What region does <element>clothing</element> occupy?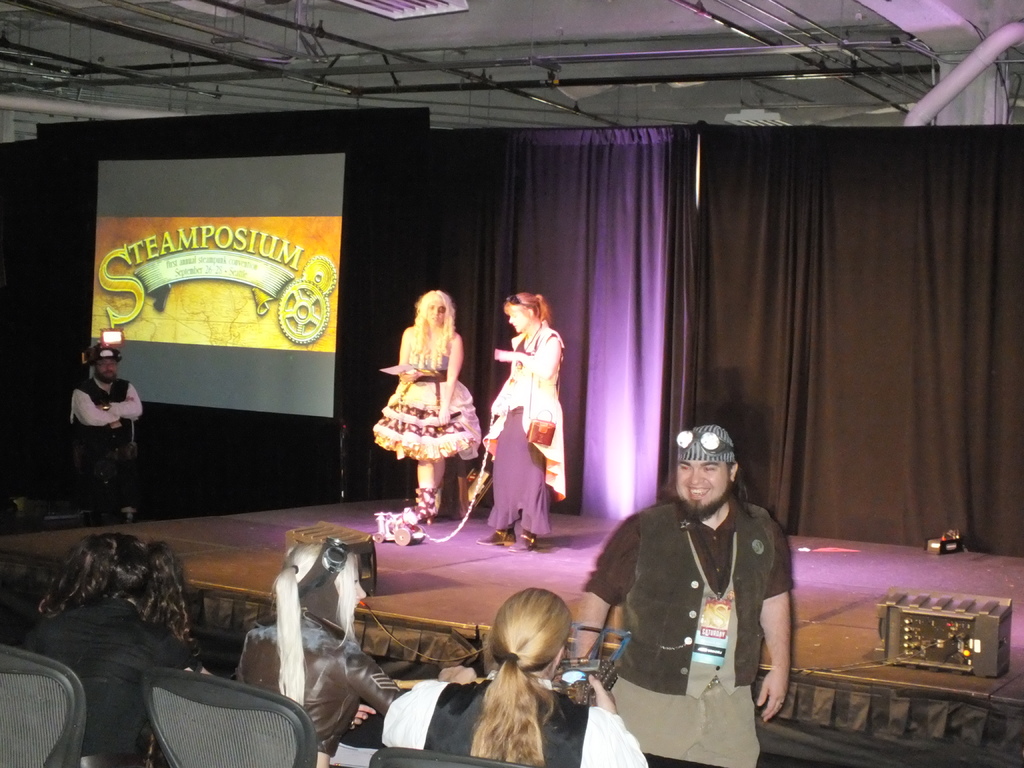
bbox=(581, 488, 797, 767).
